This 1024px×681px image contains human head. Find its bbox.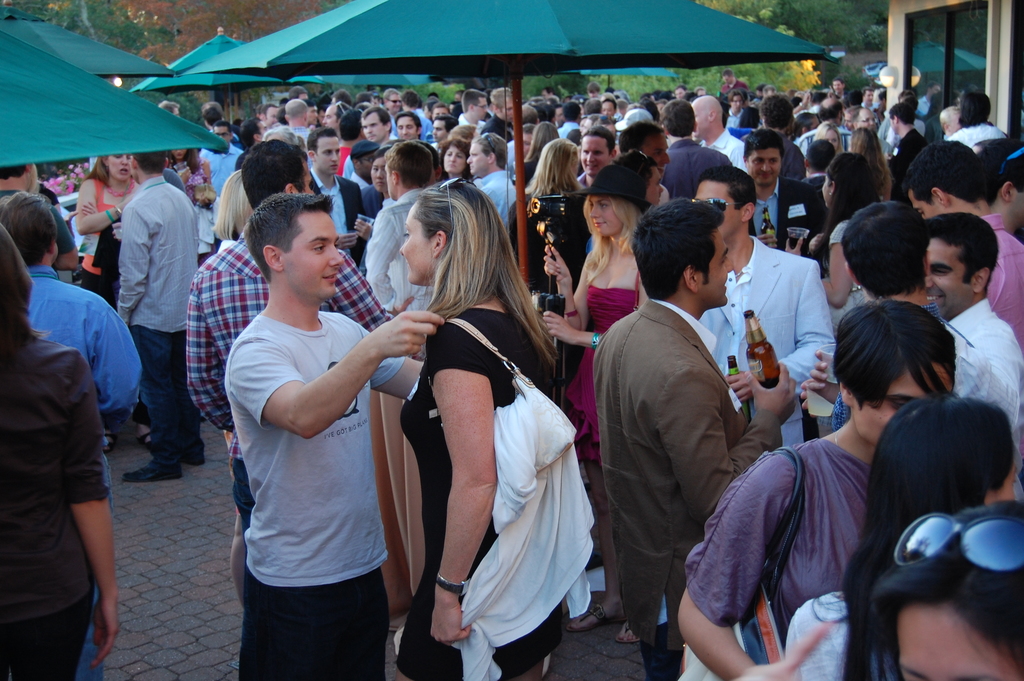
pyautogui.locateOnScreen(527, 119, 559, 152).
